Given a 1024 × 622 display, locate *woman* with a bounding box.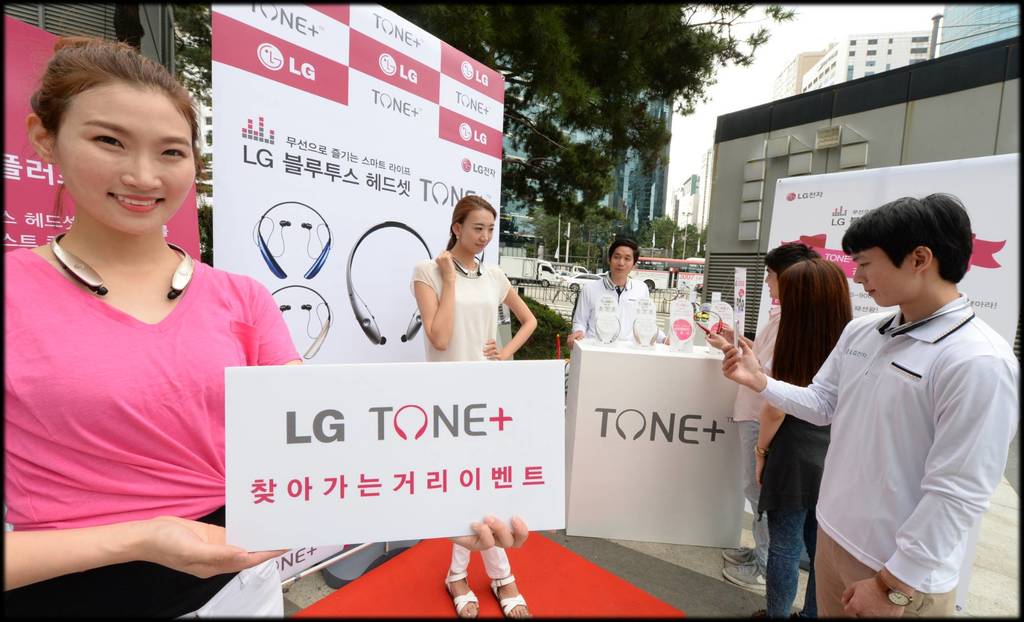
Located: (379, 176, 558, 621).
